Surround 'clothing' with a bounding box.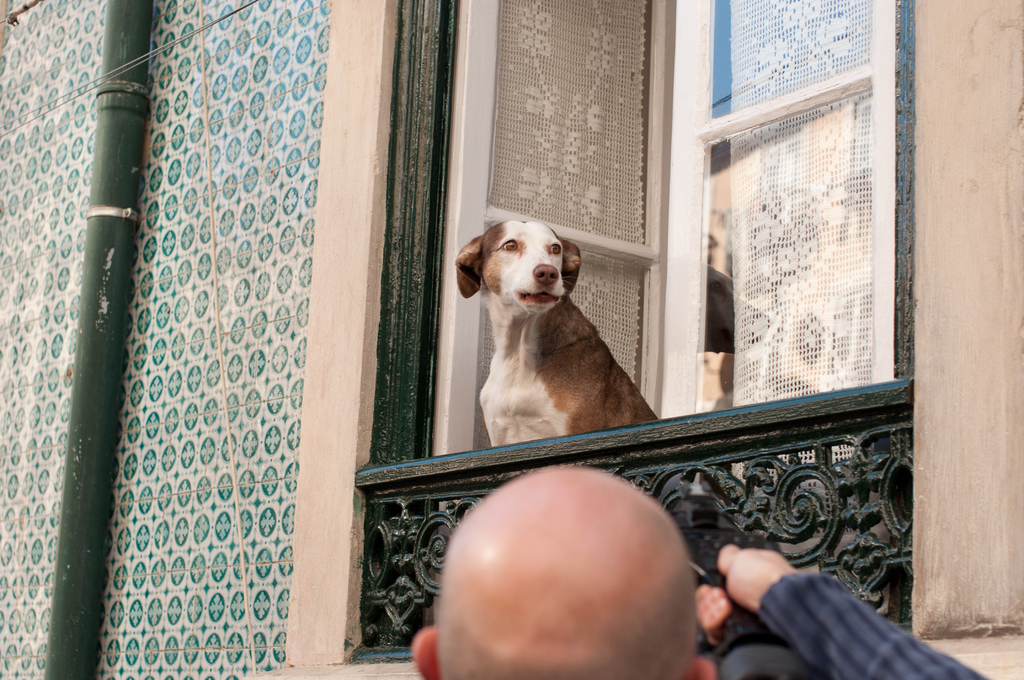
BBox(757, 560, 1002, 679).
